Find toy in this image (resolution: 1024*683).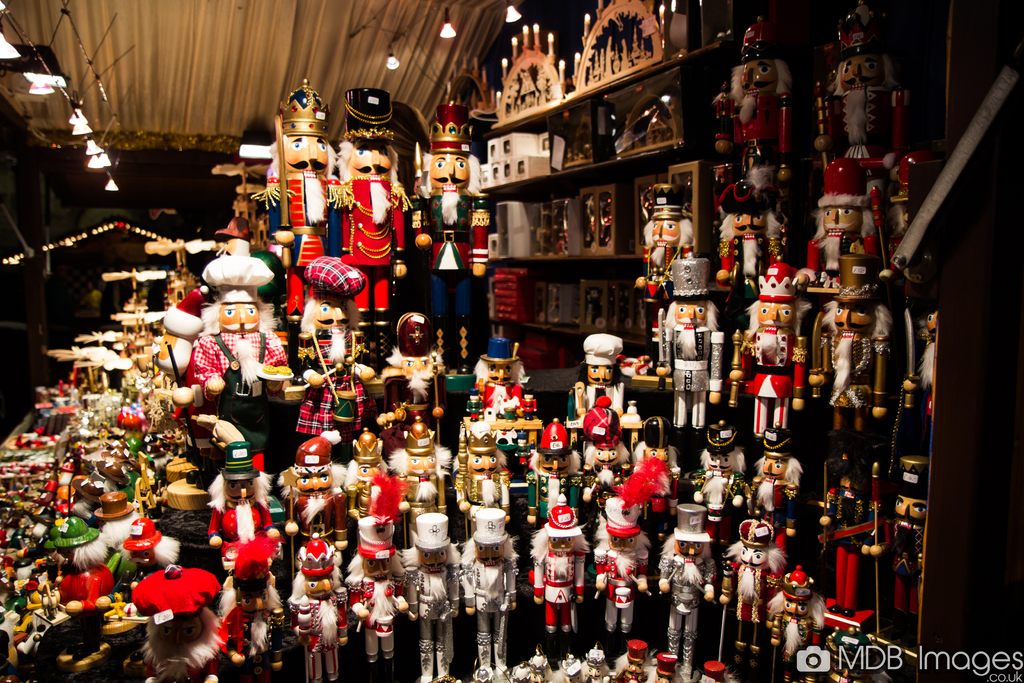
select_region(739, 266, 813, 447).
